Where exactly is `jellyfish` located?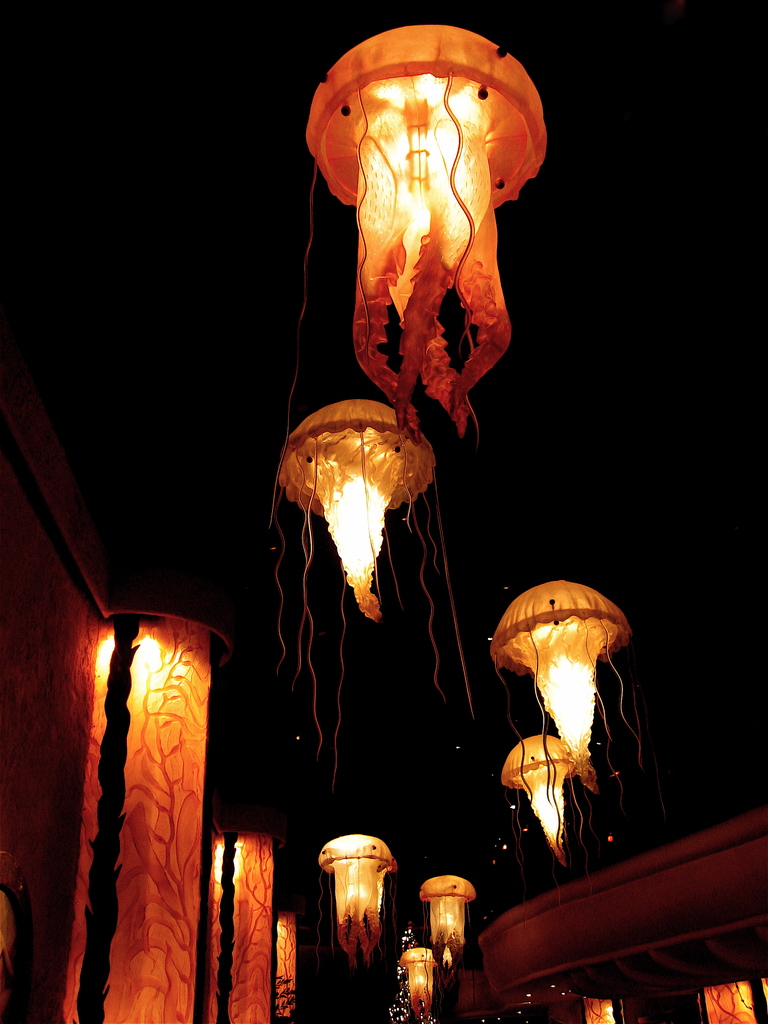
Its bounding box is x1=420, y1=870, x2=478, y2=968.
